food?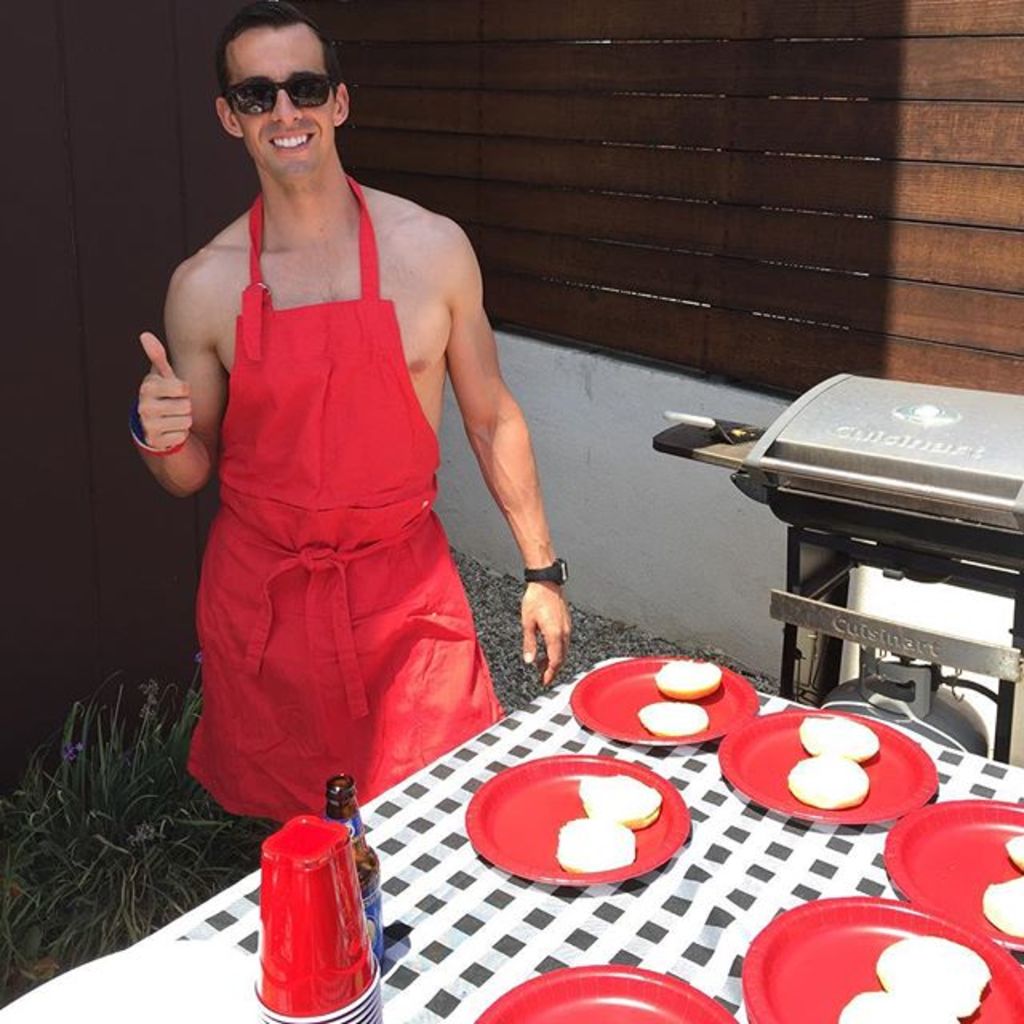
crop(637, 698, 717, 736)
